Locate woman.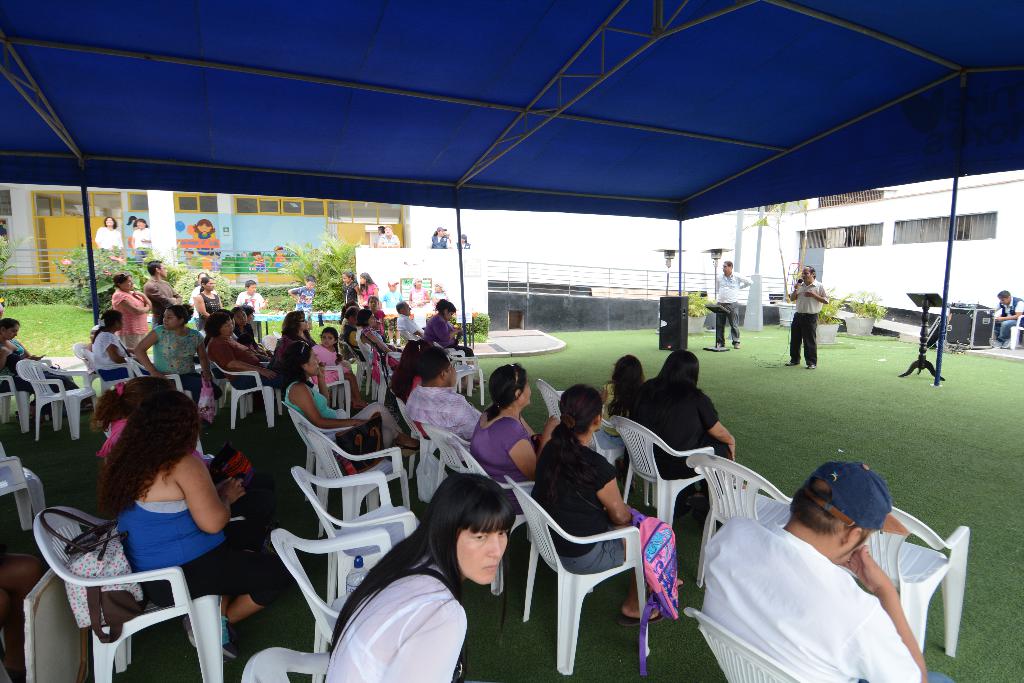
Bounding box: detection(0, 319, 92, 417).
